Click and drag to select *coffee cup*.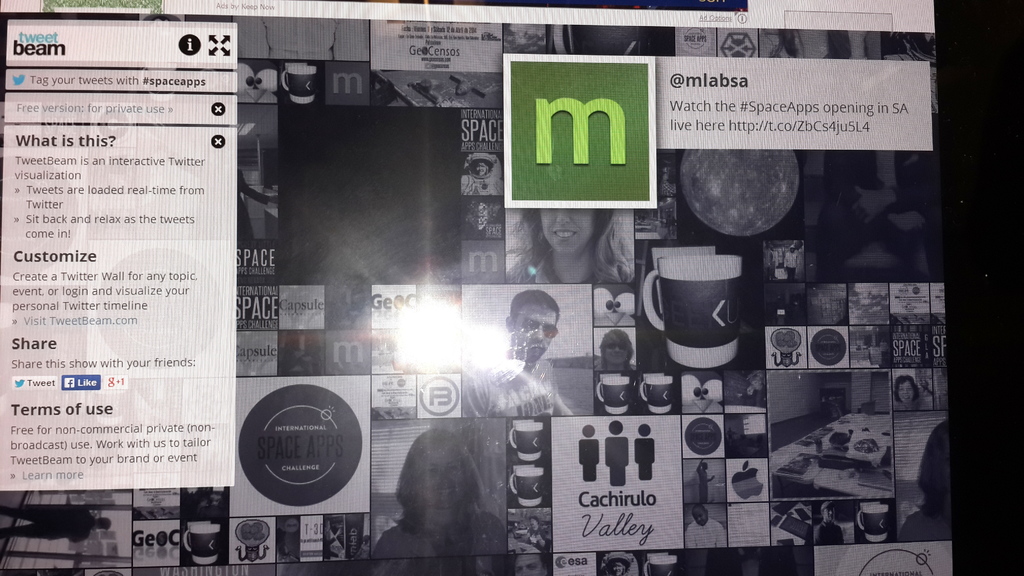
Selection: (x1=511, y1=418, x2=543, y2=463).
